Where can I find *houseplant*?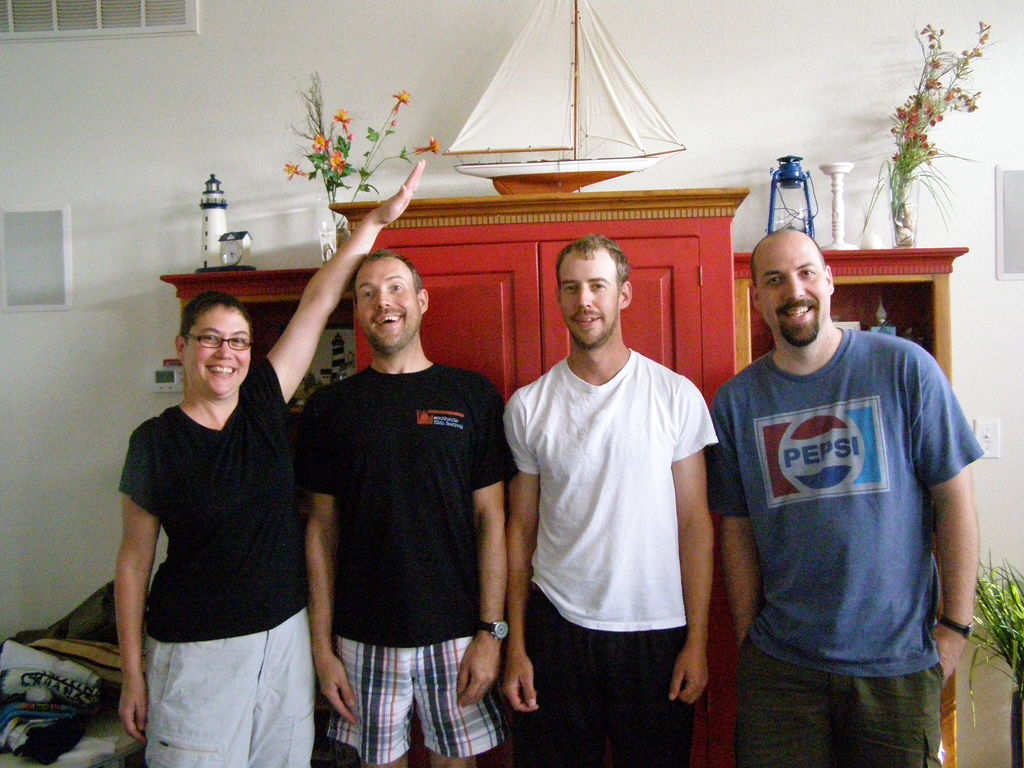
You can find it at 968:548:1023:767.
